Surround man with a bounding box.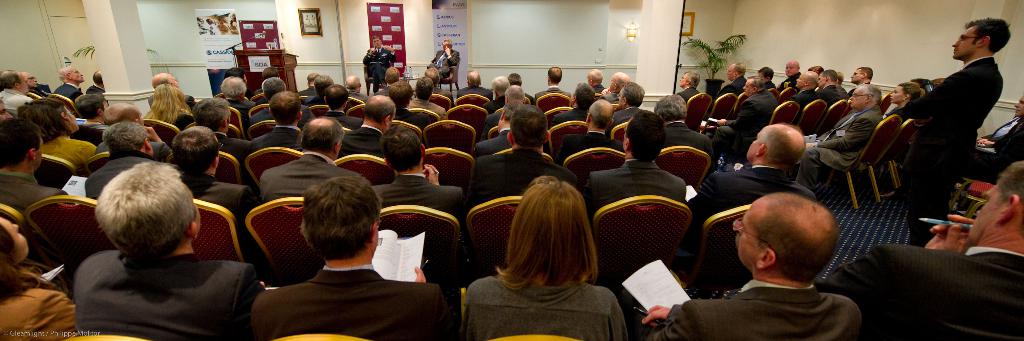
(0,115,69,232).
